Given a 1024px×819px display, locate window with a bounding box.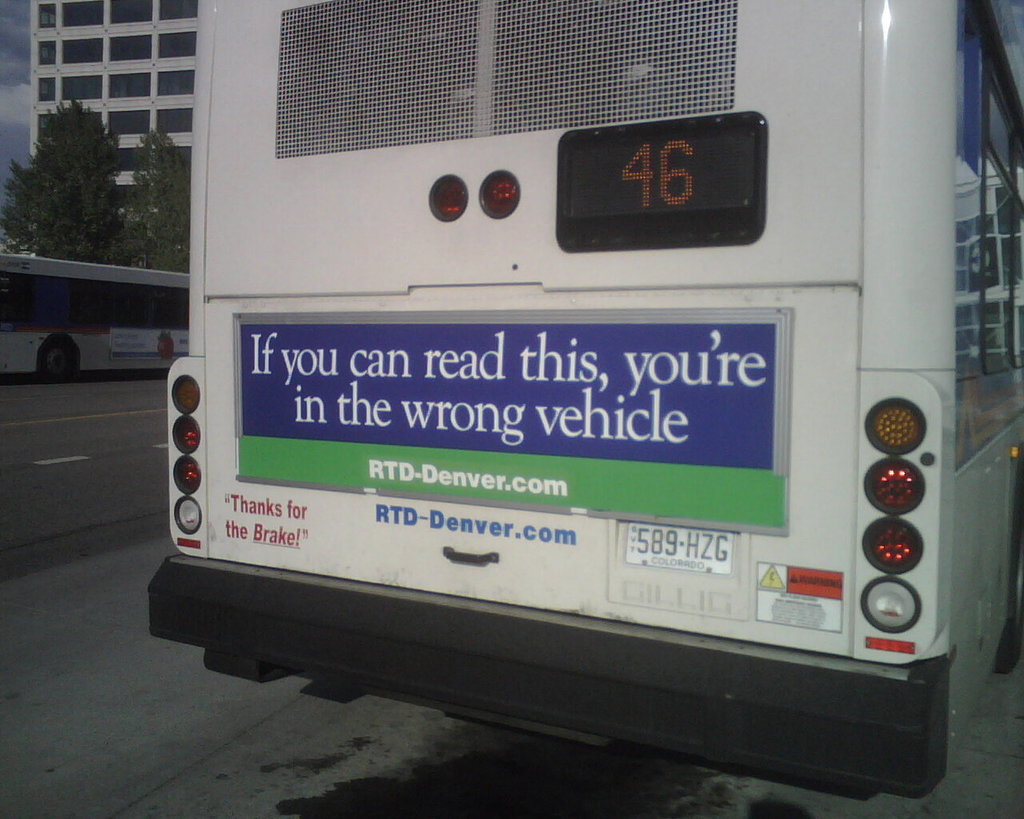
Located: <bbox>38, 33, 59, 64</bbox>.
